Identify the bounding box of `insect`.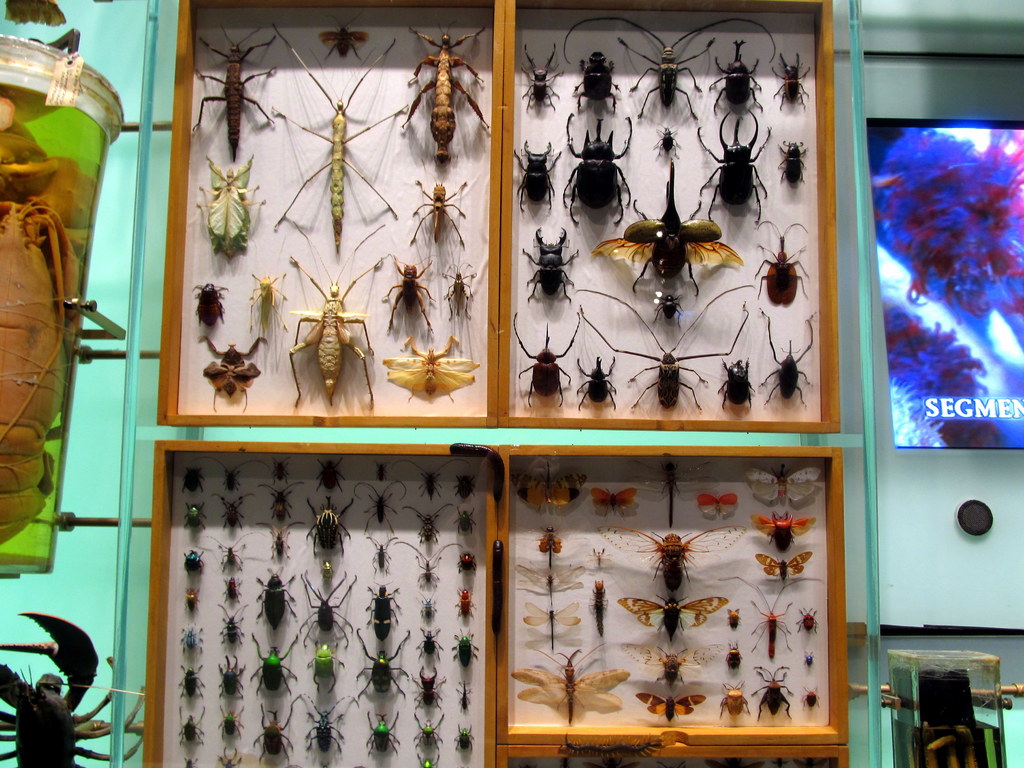
[772, 54, 814, 110].
